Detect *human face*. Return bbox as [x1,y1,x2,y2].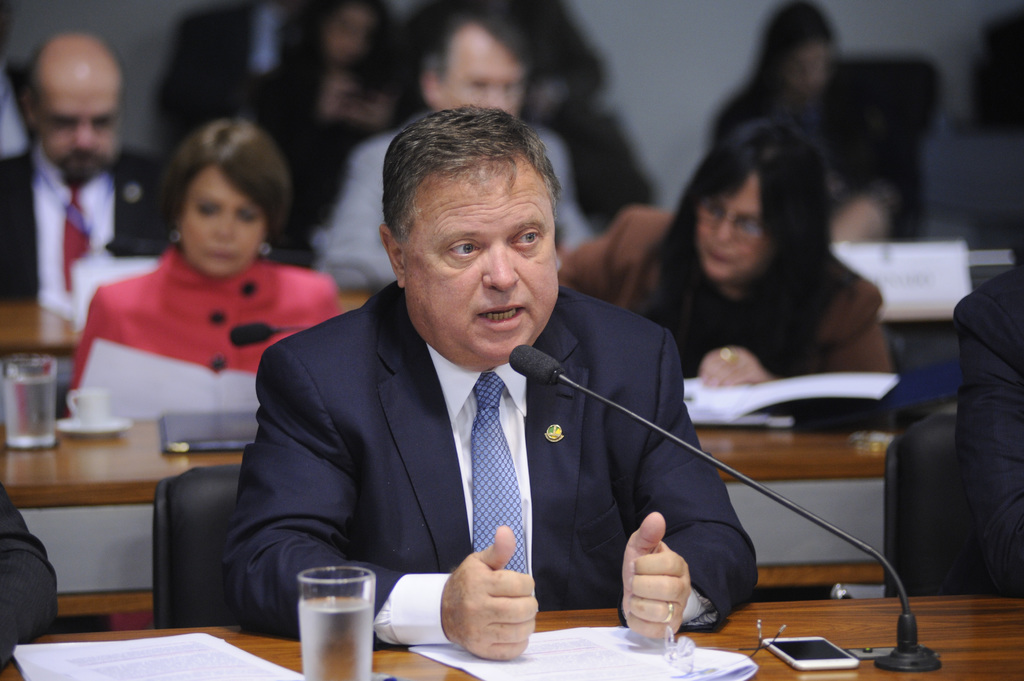
[691,161,774,282].
